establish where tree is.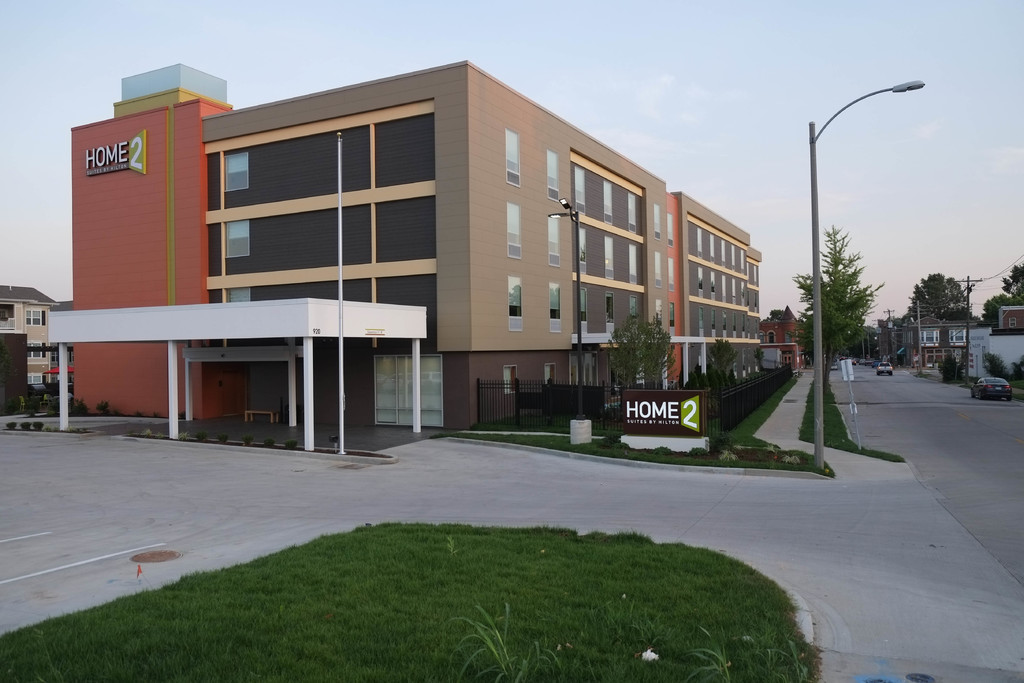
Established at 890/267/979/340.
